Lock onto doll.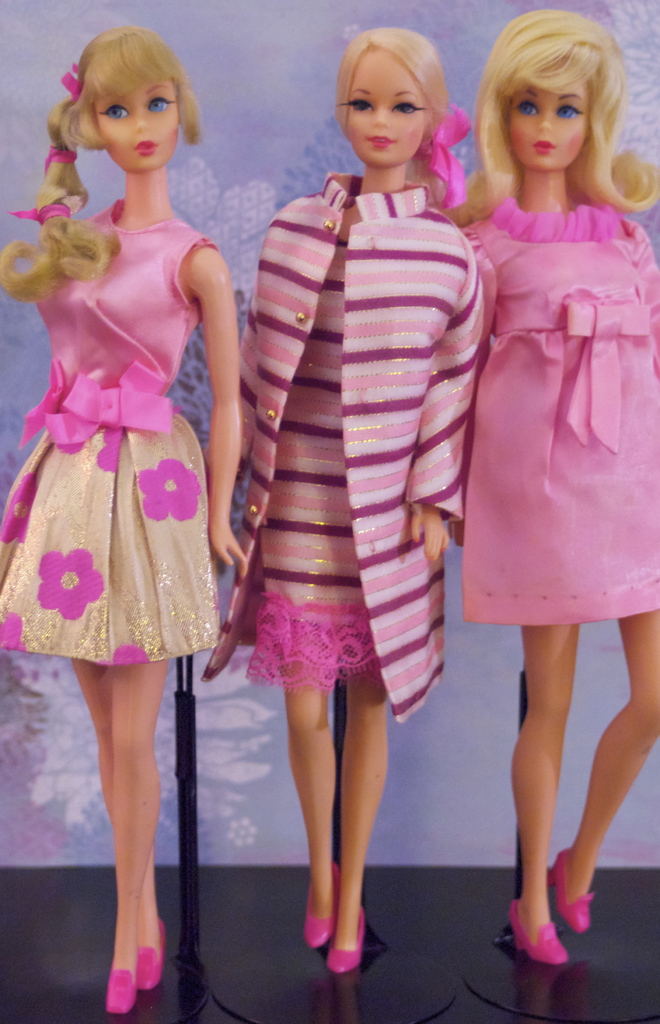
Locked: box(207, 36, 485, 963).
